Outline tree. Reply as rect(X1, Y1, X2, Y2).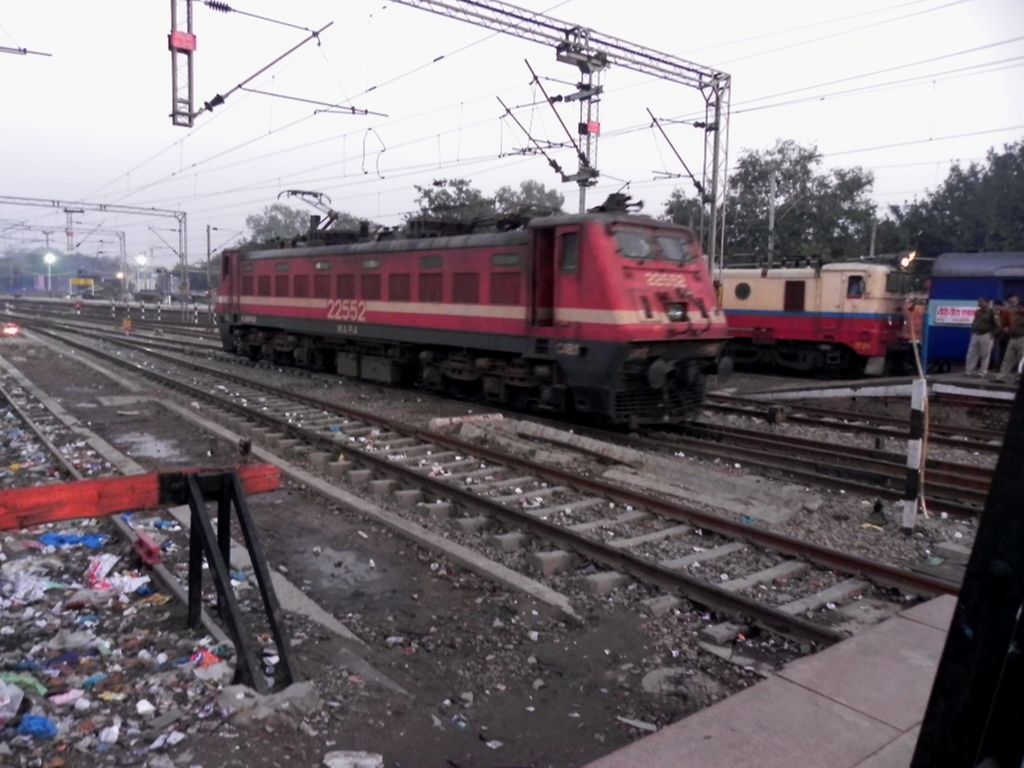
rect(876, 140, 1023, 281).
